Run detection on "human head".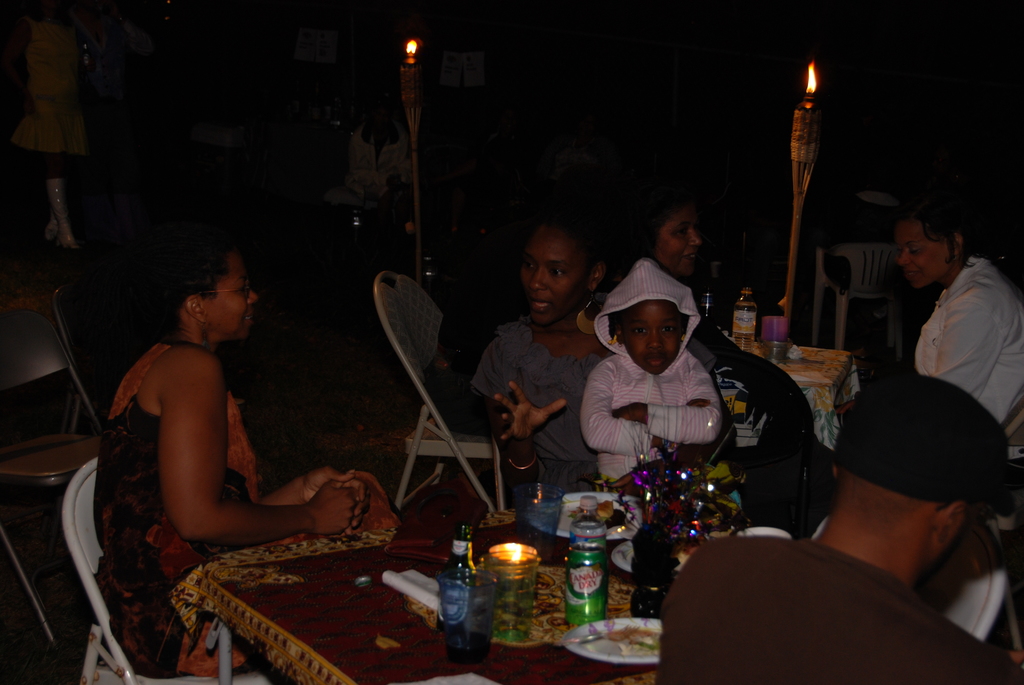
Result: (x1=820, y1=377, x2=1011, y2=555).
